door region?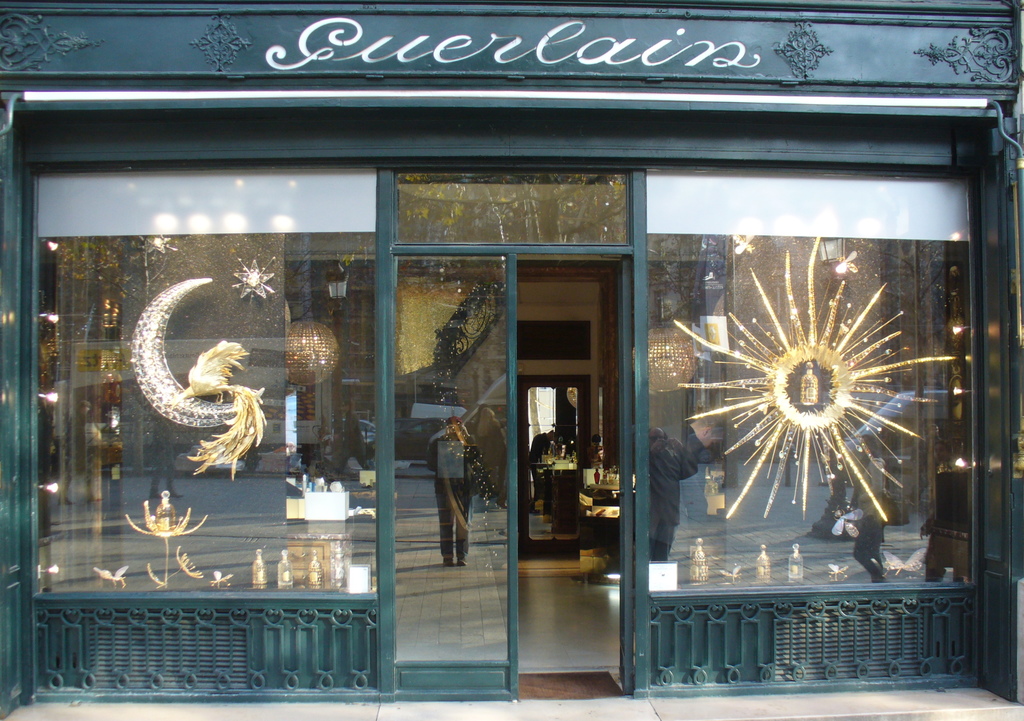
[x1=393, y1=246, x2=524, y2=705]
